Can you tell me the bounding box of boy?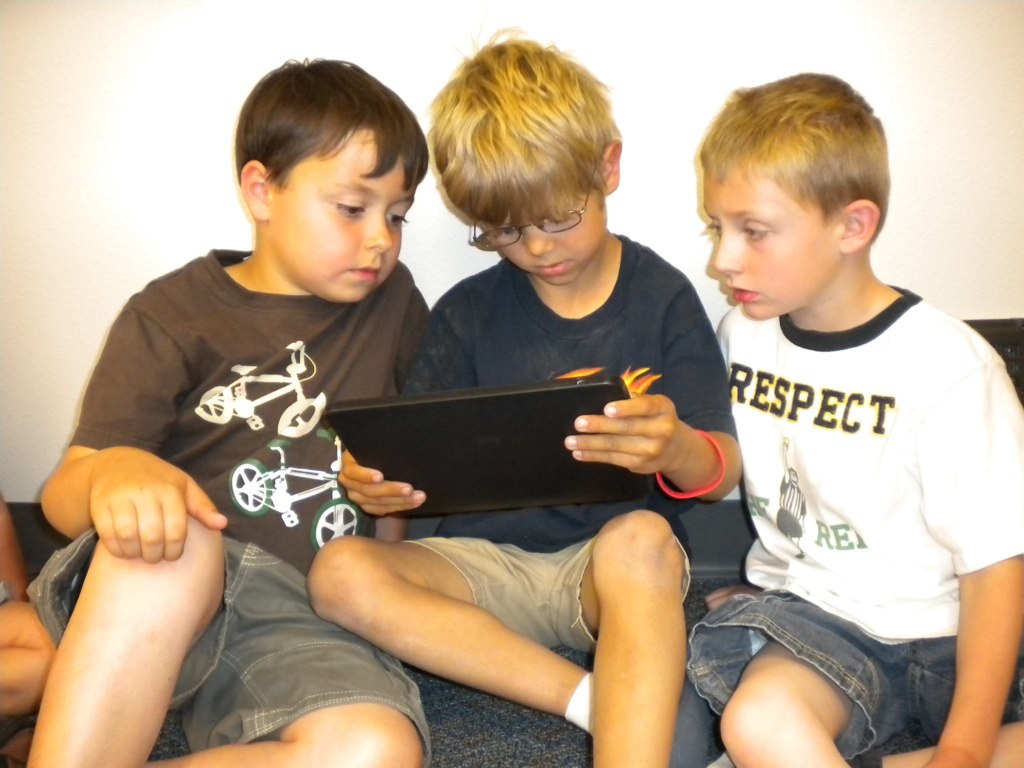
locate(668, 68, 1015, 767).
